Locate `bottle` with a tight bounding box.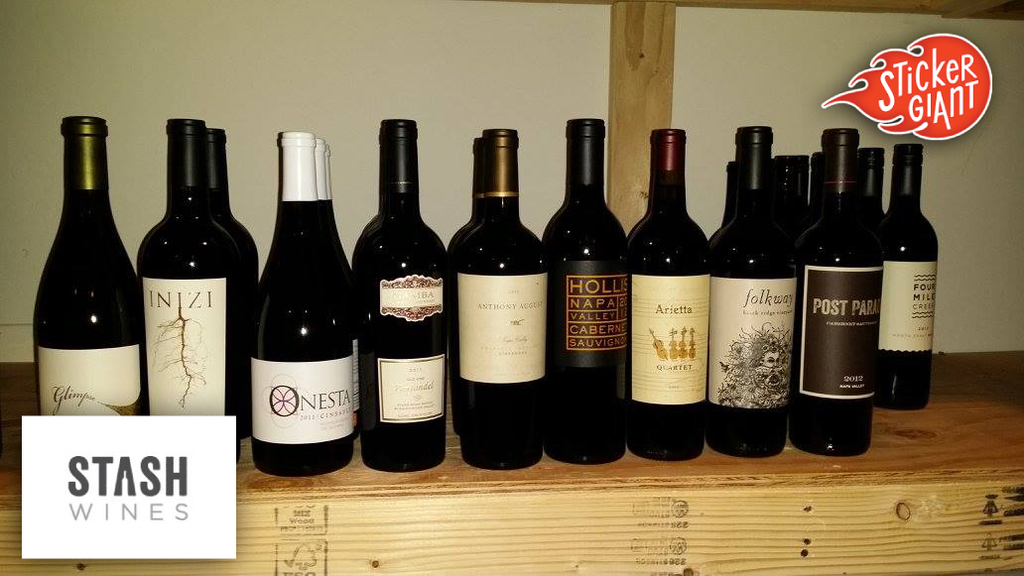
detection(886, 141, 943, 408).
